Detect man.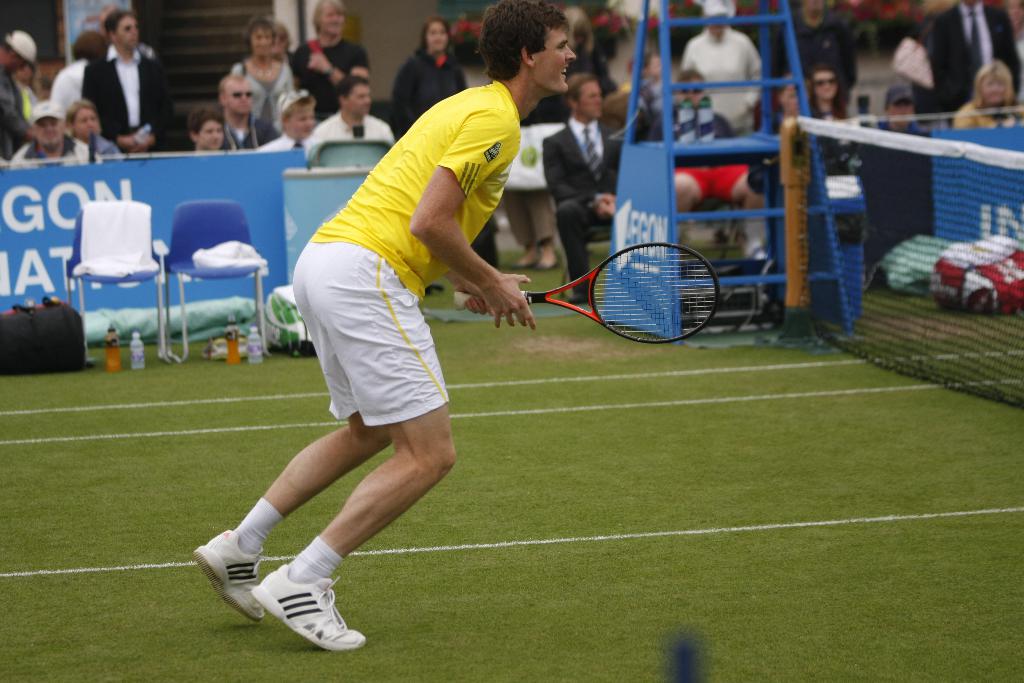
Detected at bbox=(289, 1, 367, 120).
